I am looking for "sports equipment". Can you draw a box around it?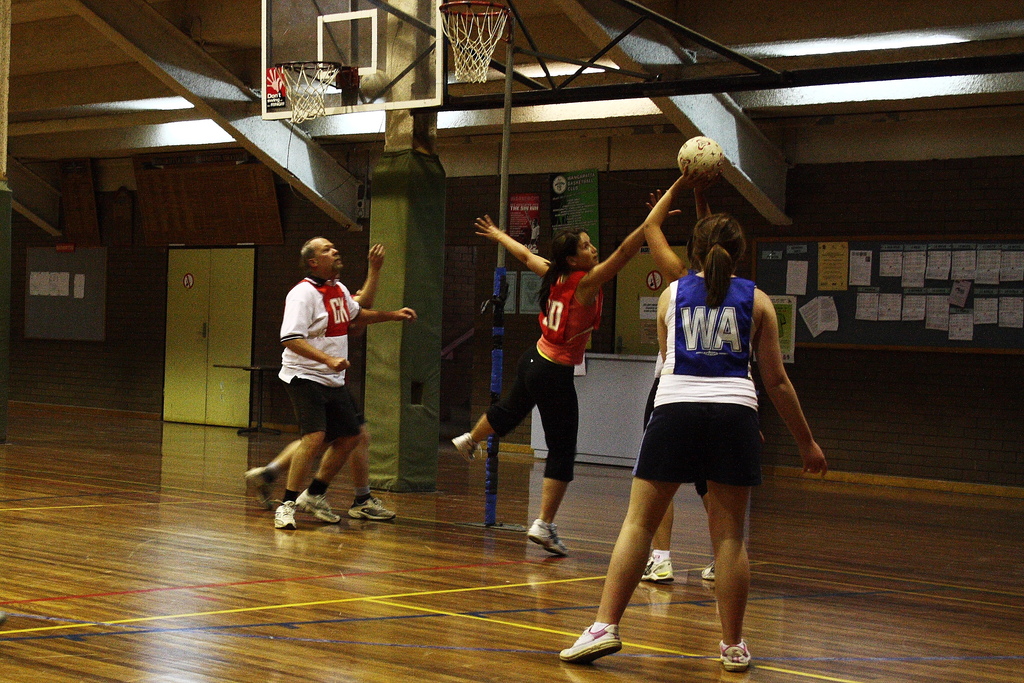
Sure, the bounding box is locate(559, 622, 623, 665).
